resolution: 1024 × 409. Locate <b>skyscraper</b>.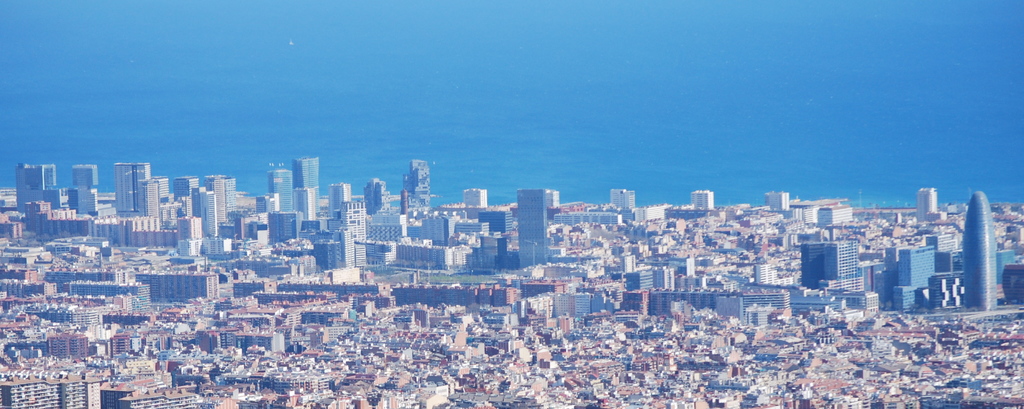
x1=400, y1=161, x2=431, y2=204.
